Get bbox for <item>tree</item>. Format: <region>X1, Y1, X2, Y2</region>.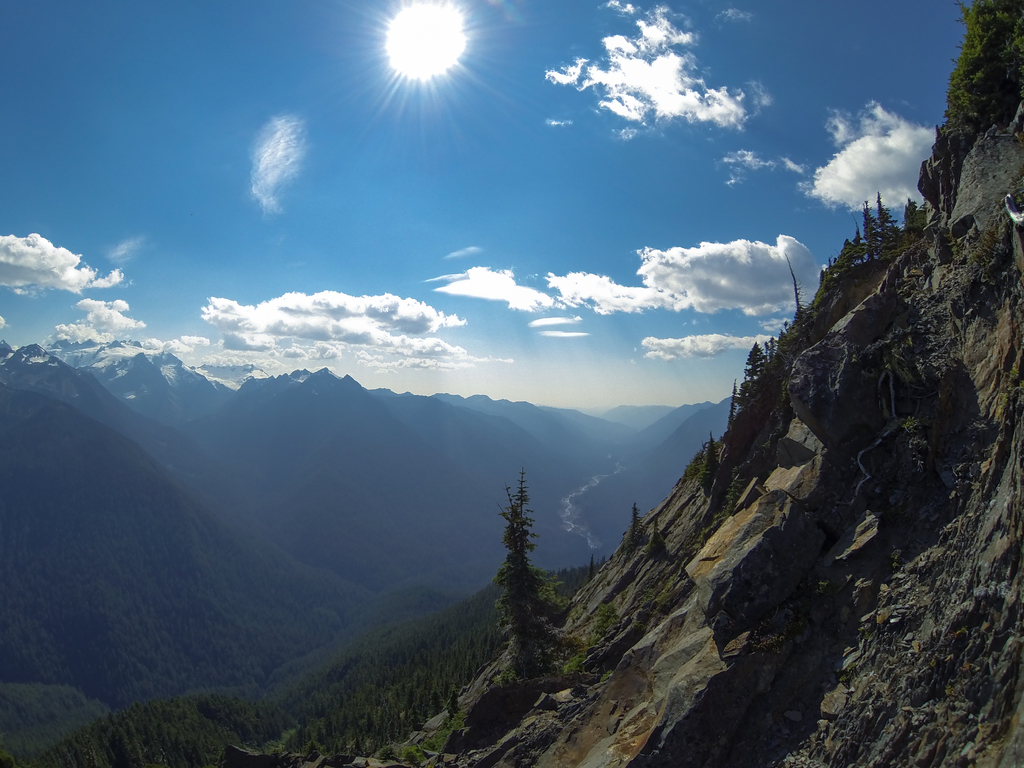
<region>480, 454, 563, 687</region>.
